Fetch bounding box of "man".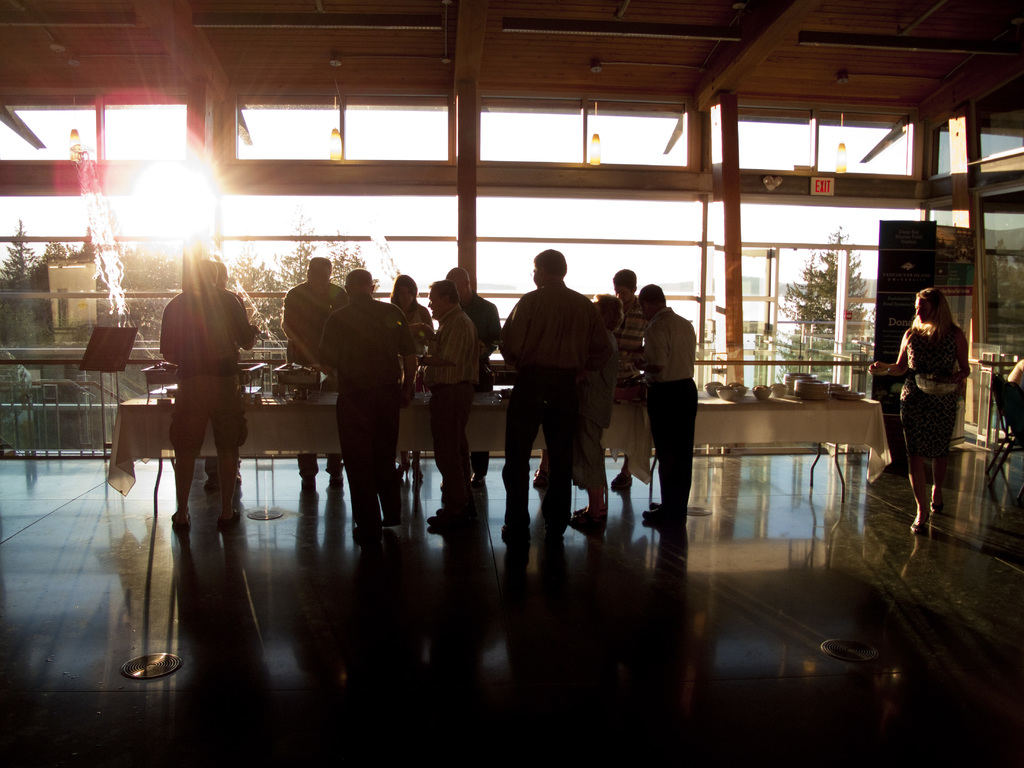
Bbox: box(640, 283, 700, 532).
